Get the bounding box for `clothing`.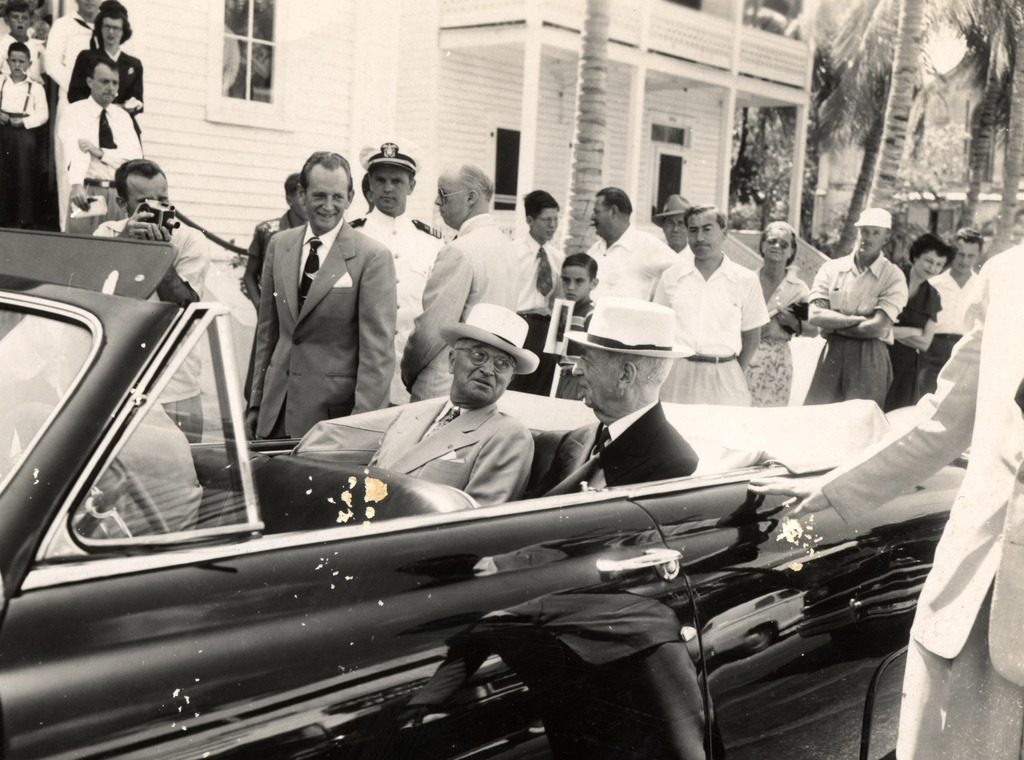
<region>53, 94, 150, 242</region>.
